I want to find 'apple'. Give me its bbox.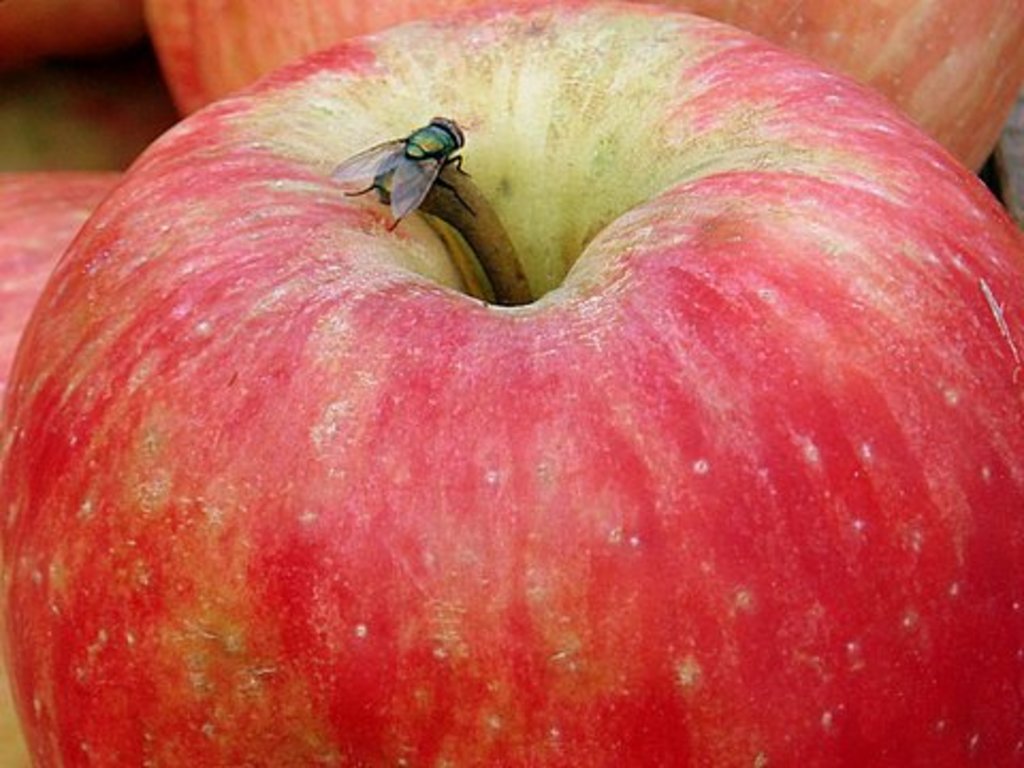
box(132, 0, 1022, 179).
